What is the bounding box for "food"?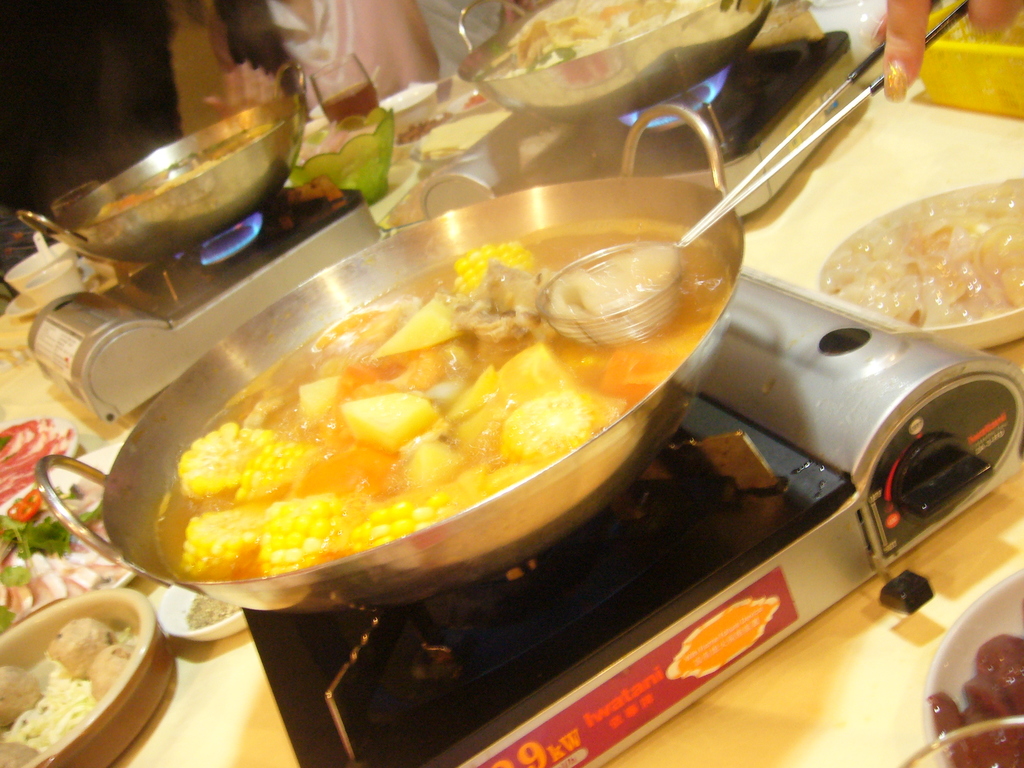
x1=351, y1=479, x2=476, y2=554.
